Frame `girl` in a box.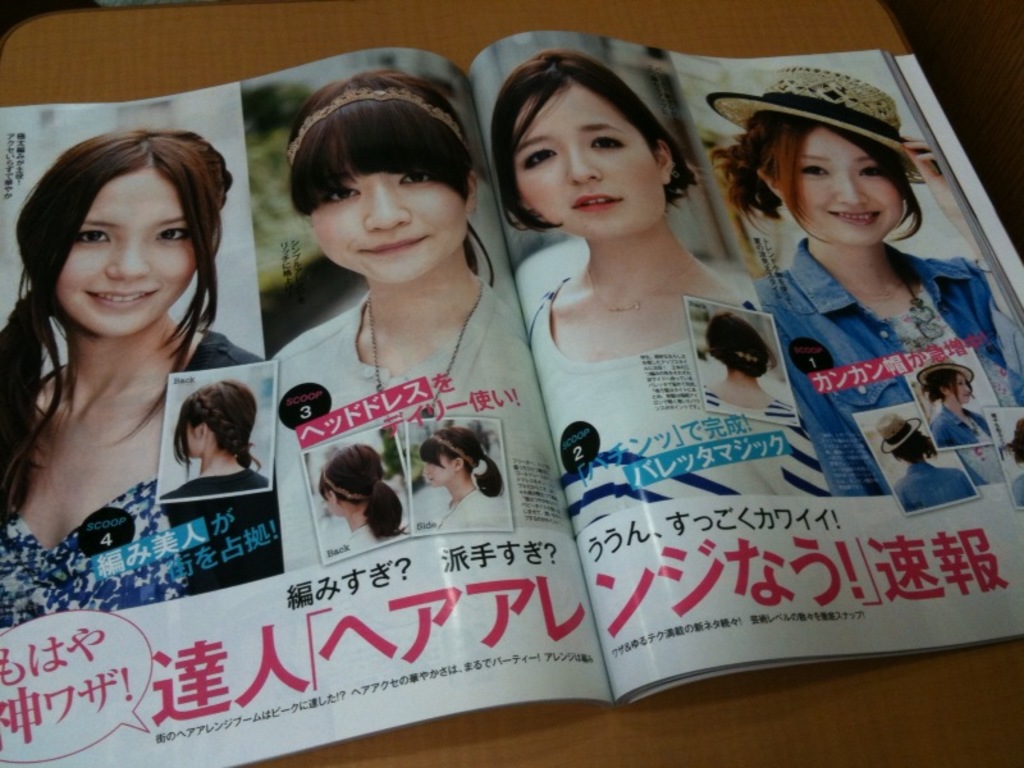
select_region(709, 58, 1023, 502).
